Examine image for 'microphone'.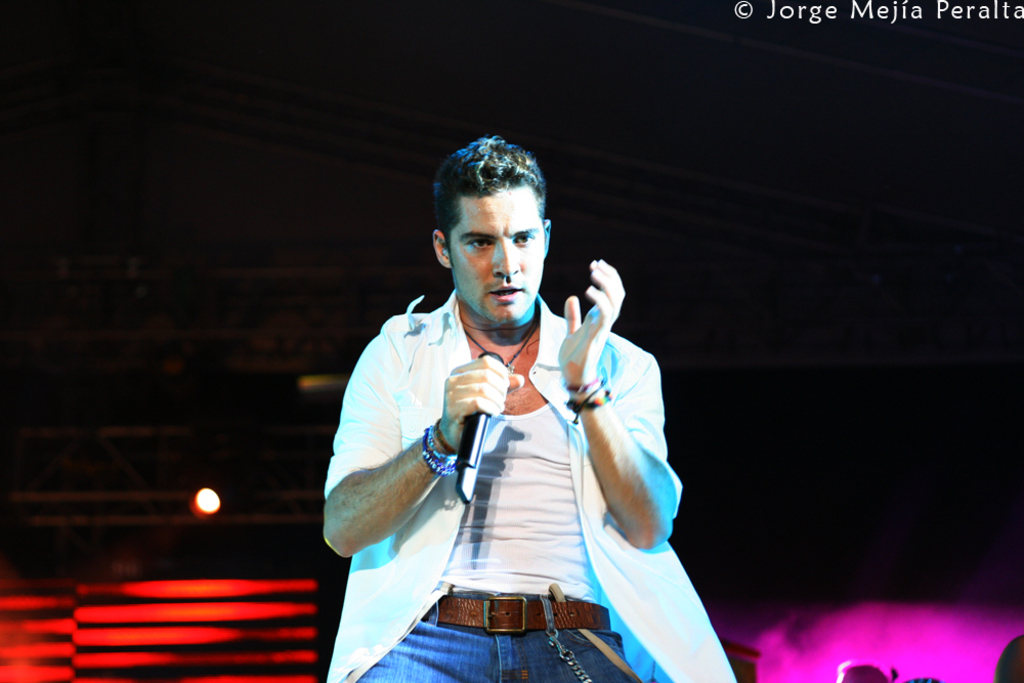
Examination result: 455/341/513/502.
